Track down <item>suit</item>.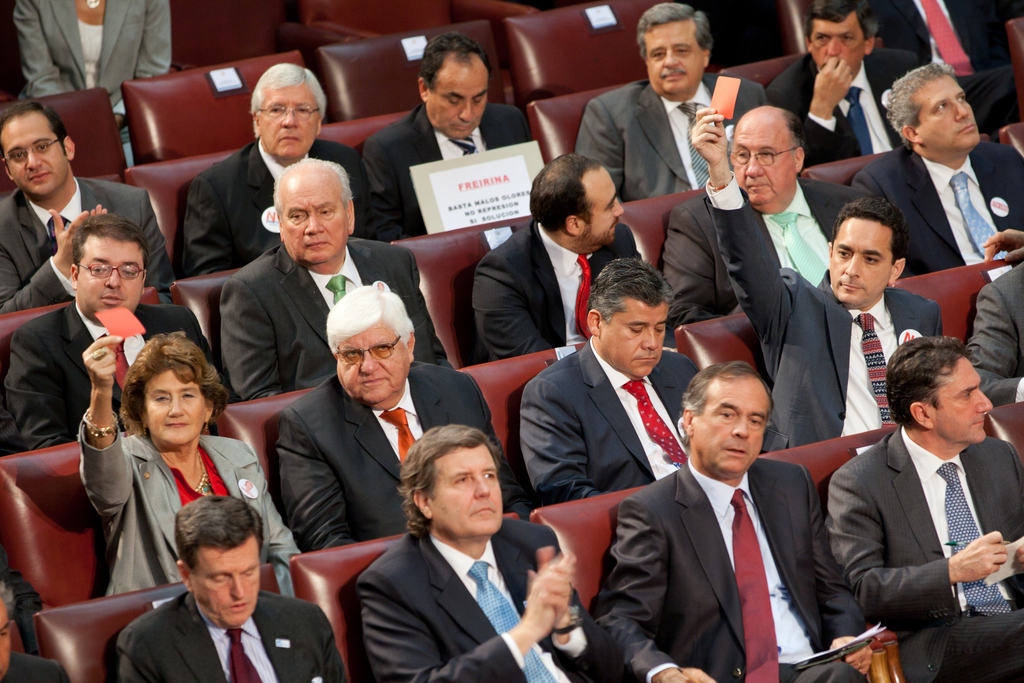
Tracked to x1=571 y1=81 x2=772 y2=209.
